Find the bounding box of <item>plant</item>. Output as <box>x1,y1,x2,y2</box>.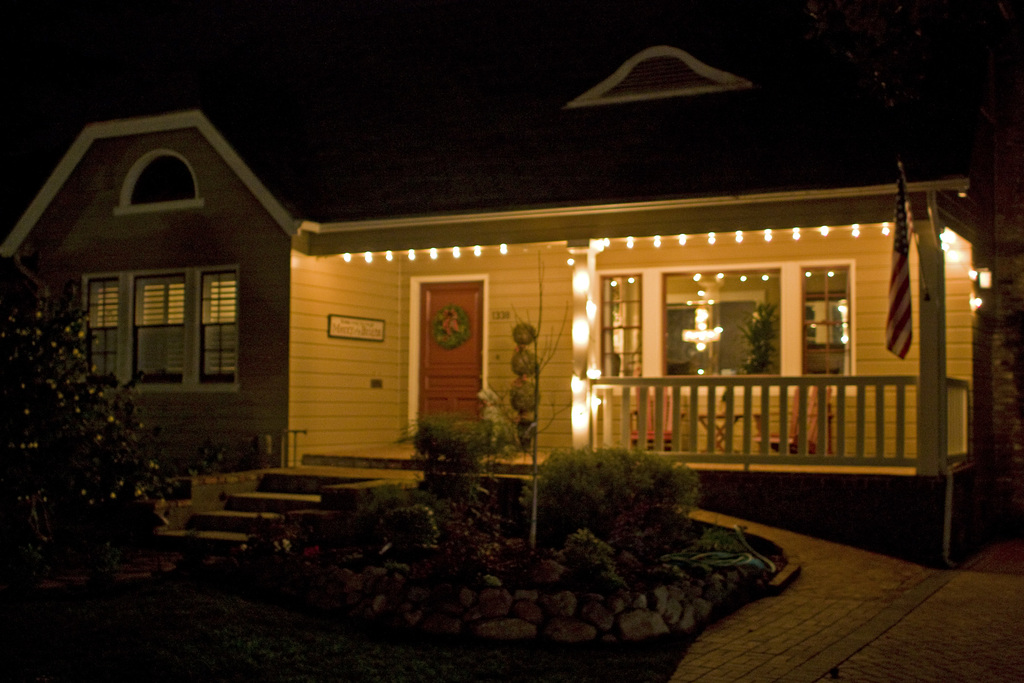
<box>519,436,715,546</box>.
